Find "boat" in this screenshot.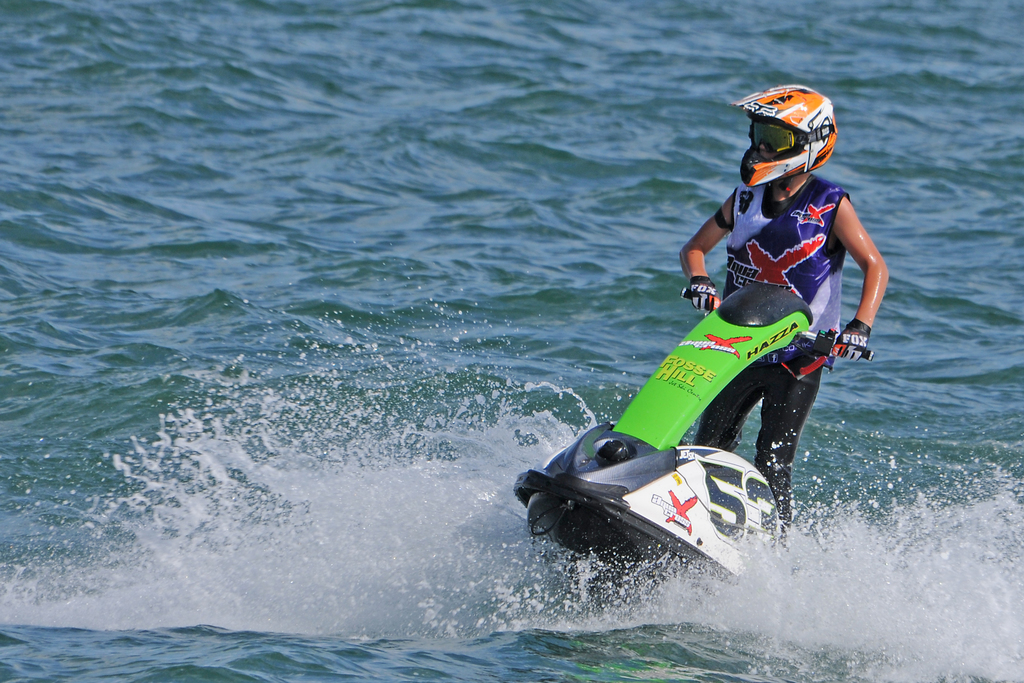
The bounding box for "boat" is x1=509, y1=273, x2=879, y2=610.
